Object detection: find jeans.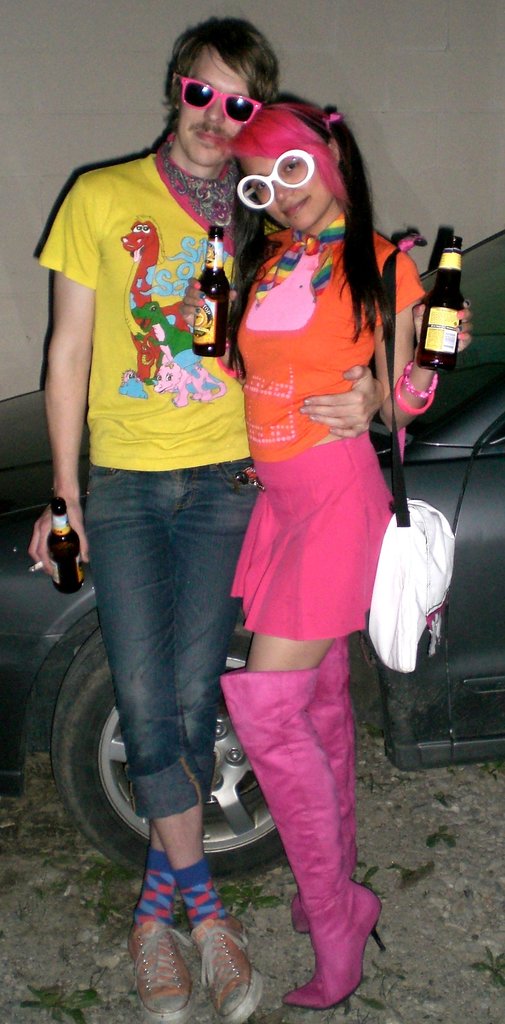
x1=82, y1=491, x2=244, y2=849.
